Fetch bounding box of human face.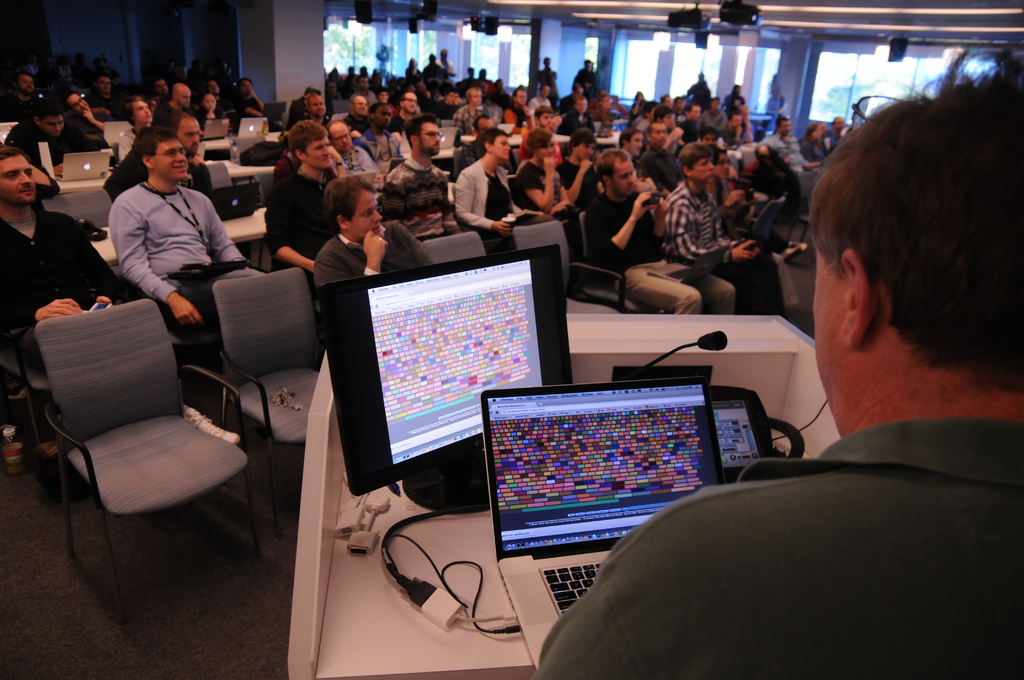
Bbox: rect(300, 136, 332, 166).
